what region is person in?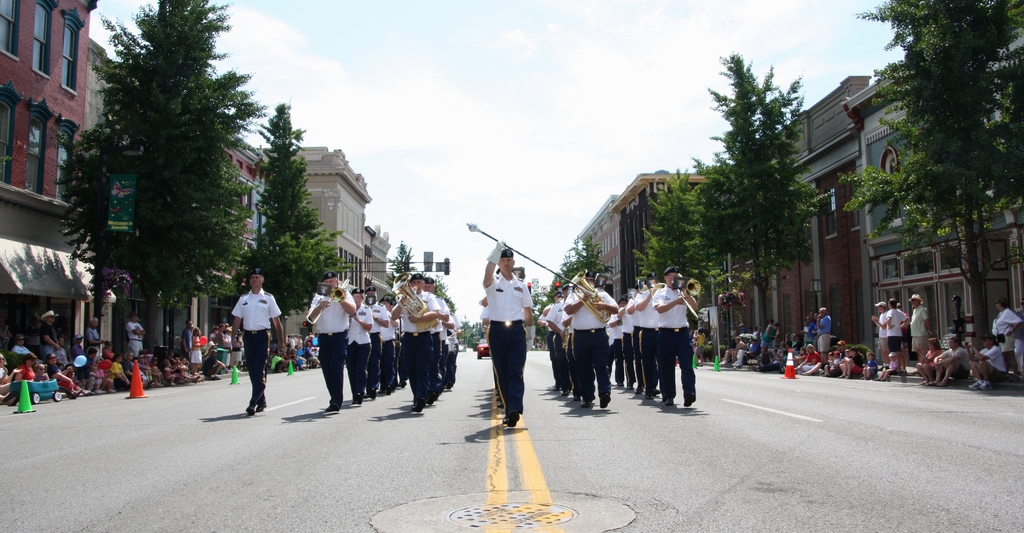
pyautogui.locateOnScreen(227, 268, 292, 419).
